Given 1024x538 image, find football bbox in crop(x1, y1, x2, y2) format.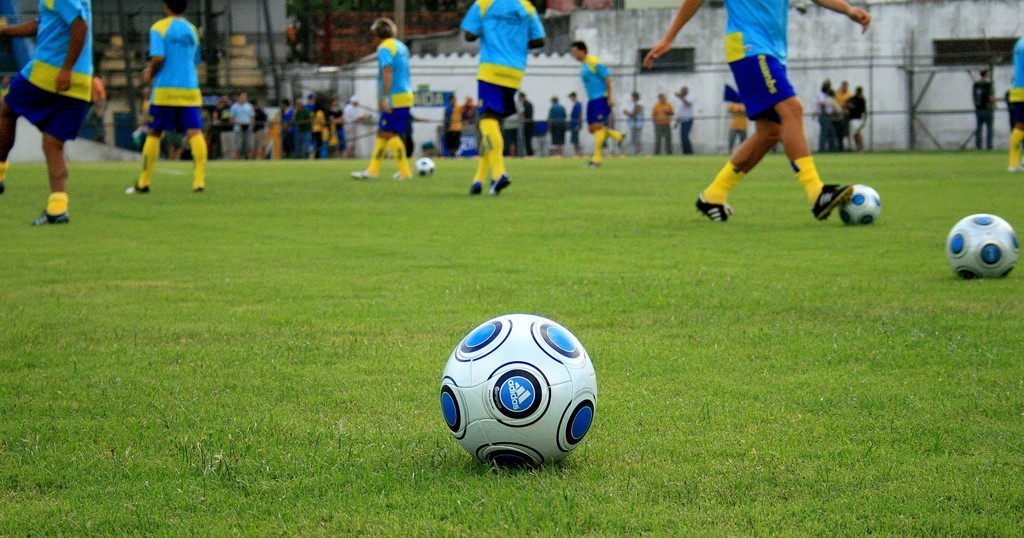
crop(412, 155, 438, 173).
